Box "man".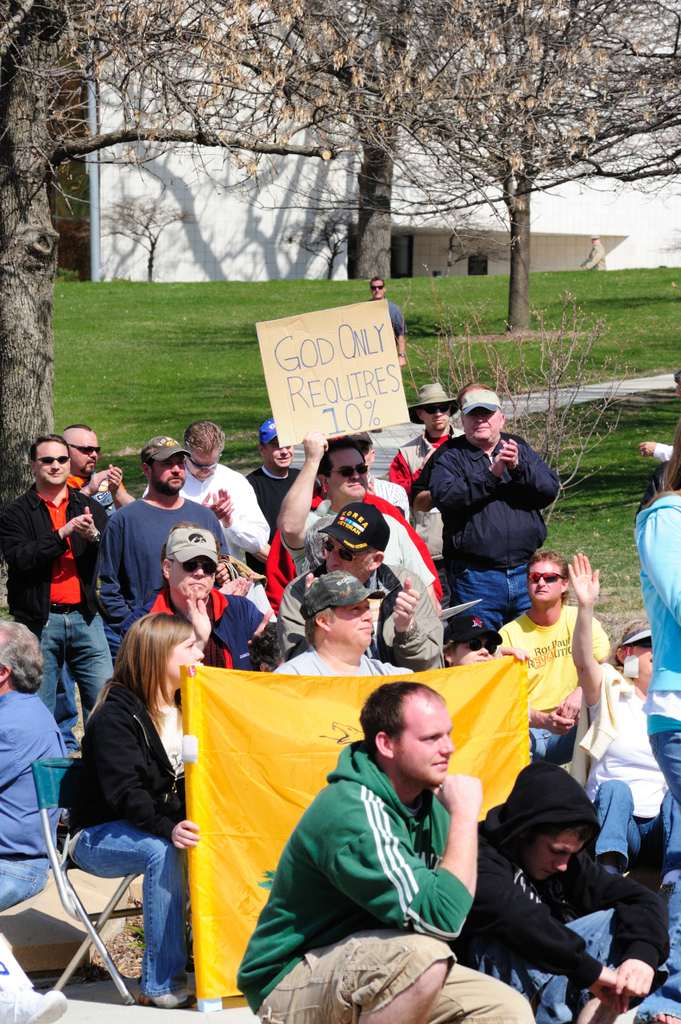
(x1=385, y1=379, x2=471, y2=564).
